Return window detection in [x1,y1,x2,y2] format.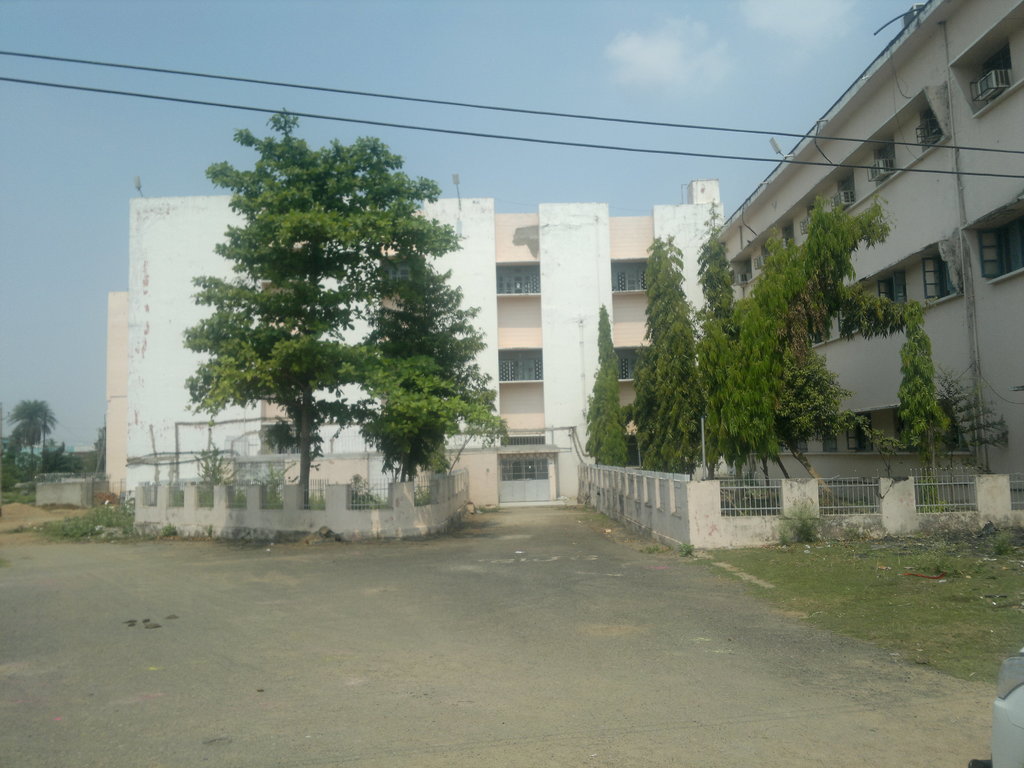
[499,349,544,383].
